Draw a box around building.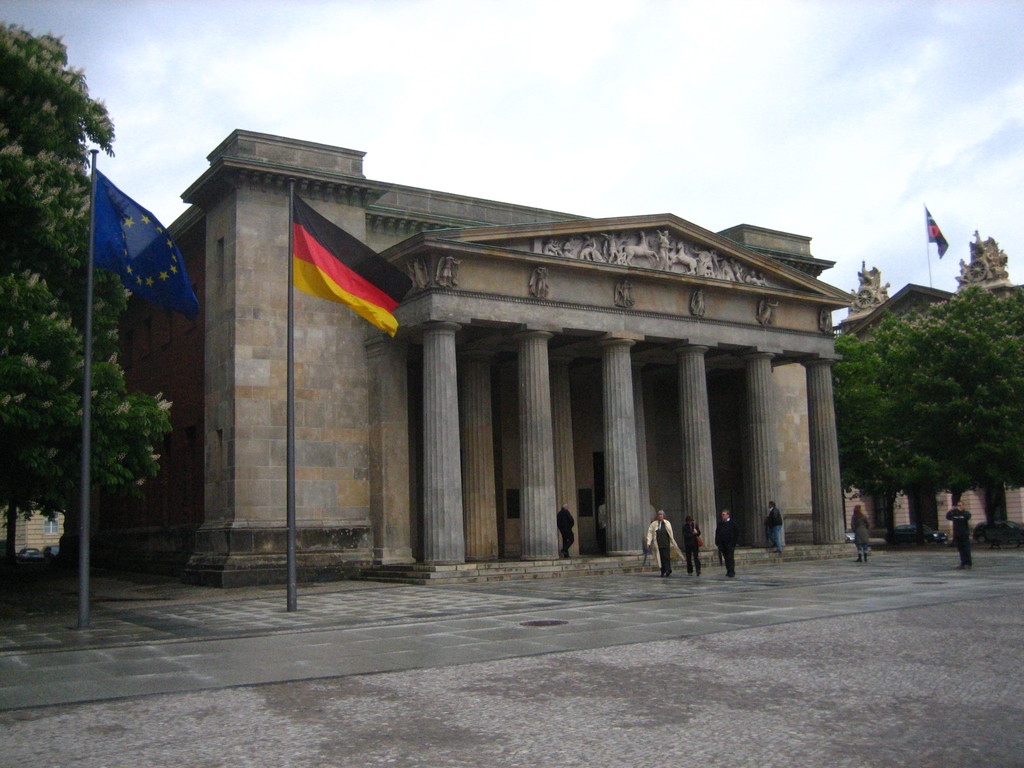
114 124 848 585.
